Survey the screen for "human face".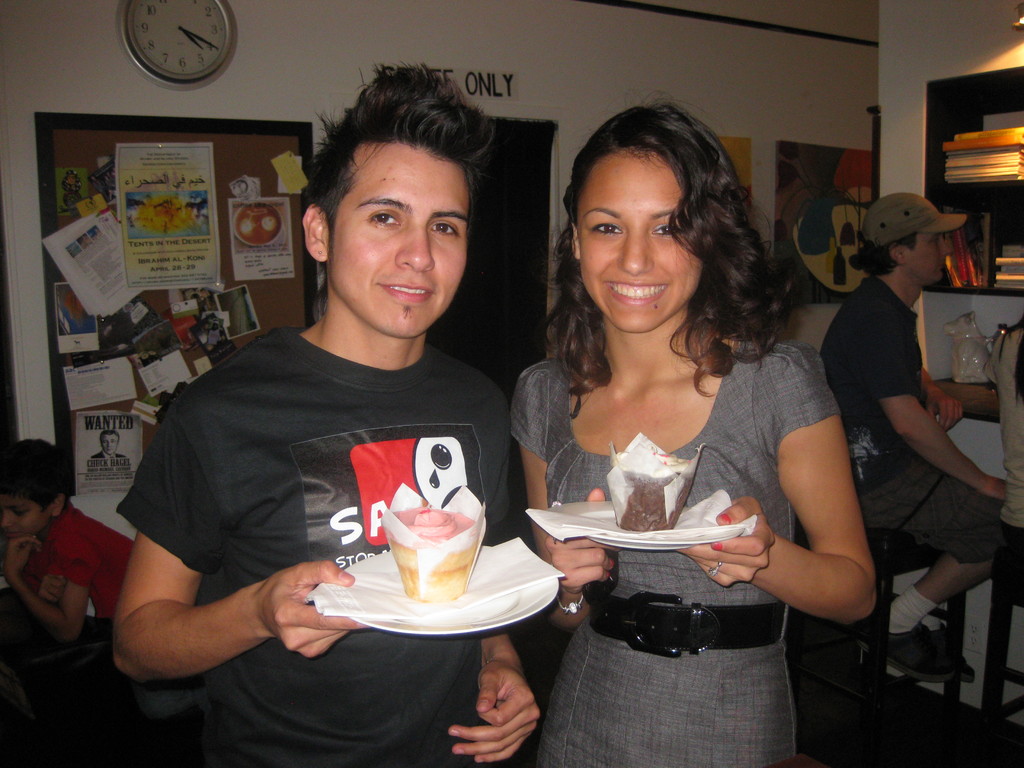
Survey found: bbox=[909, 232, 954, 281].
